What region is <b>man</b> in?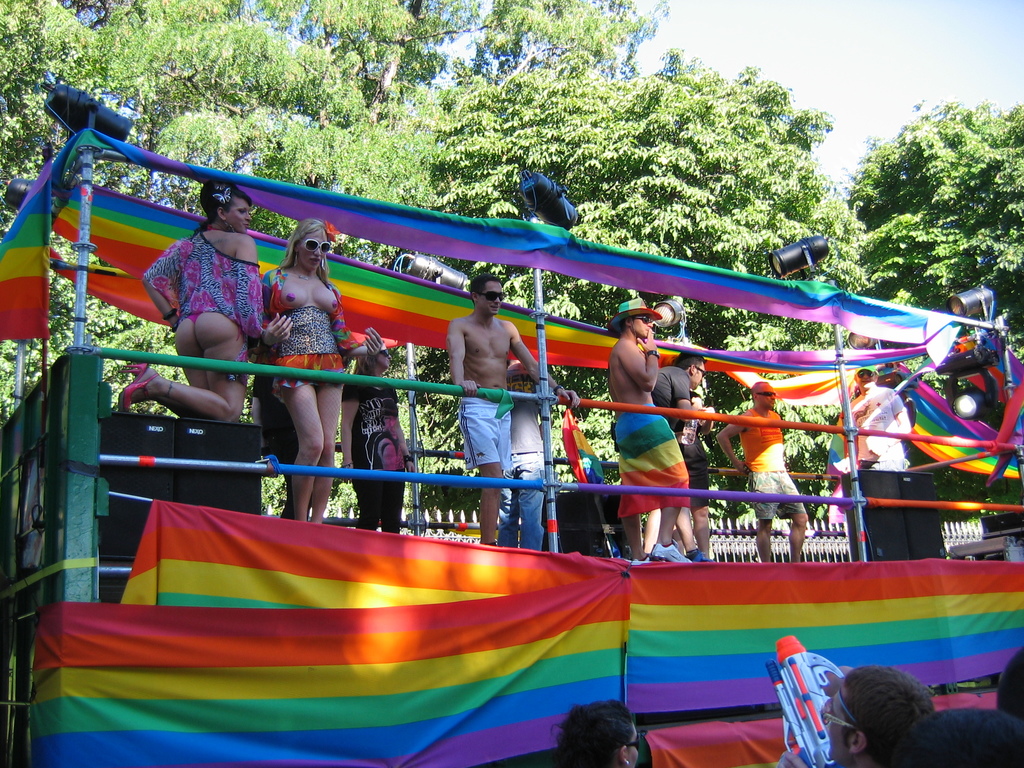
l=501, t=358, r=541, b=549.
